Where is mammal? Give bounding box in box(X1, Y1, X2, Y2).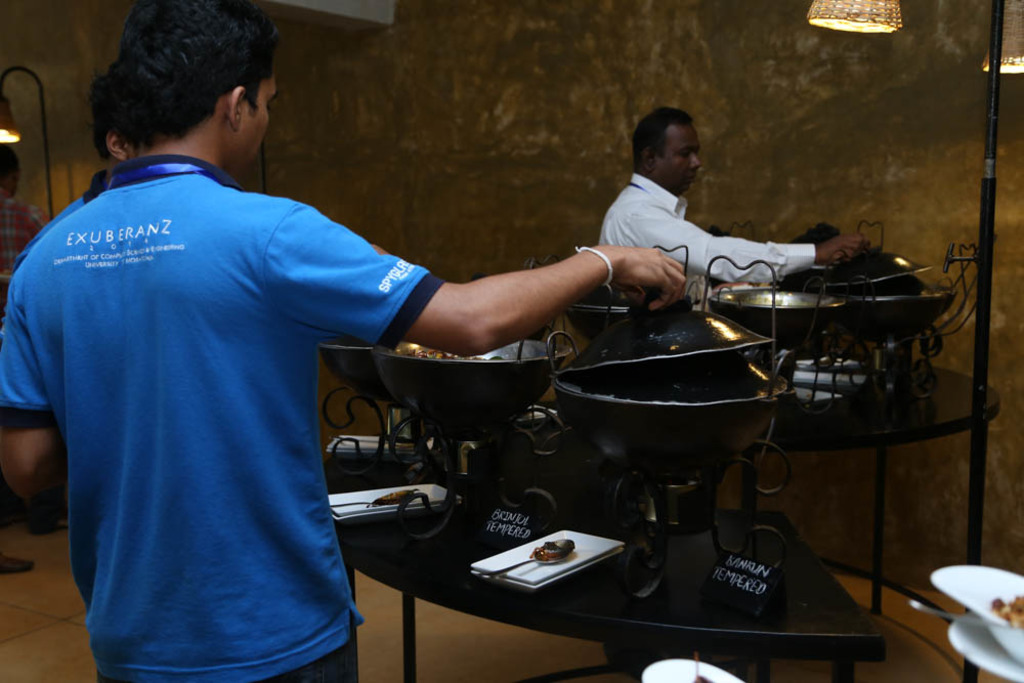
box(6, 50, 564, 653).
